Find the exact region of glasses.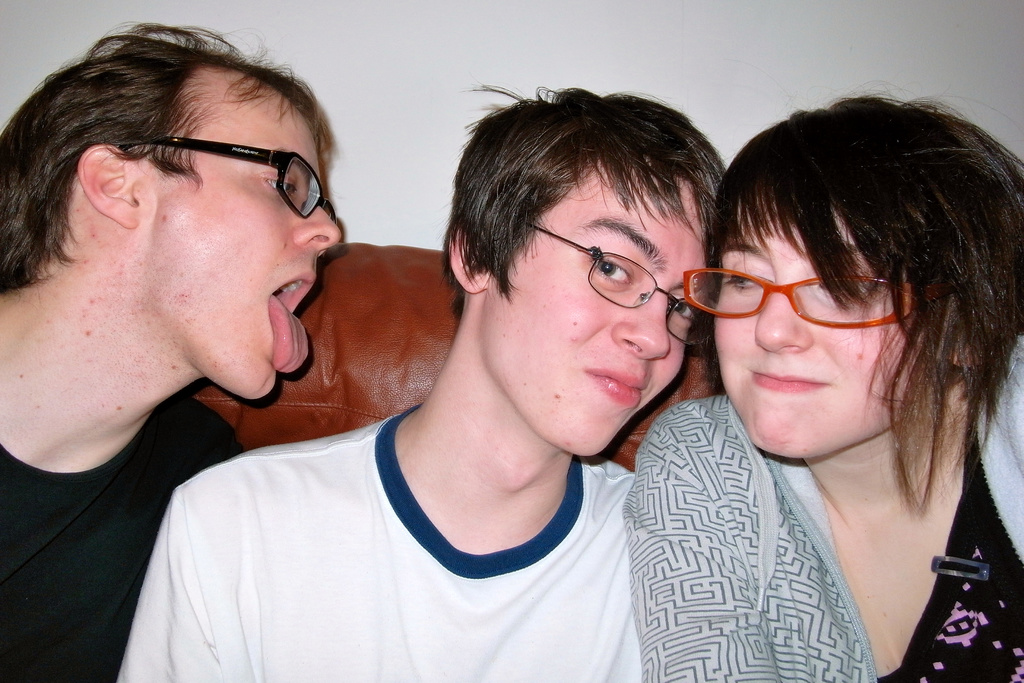
Exact region: <bbox>116, 134, 355, 256</bbox>.
